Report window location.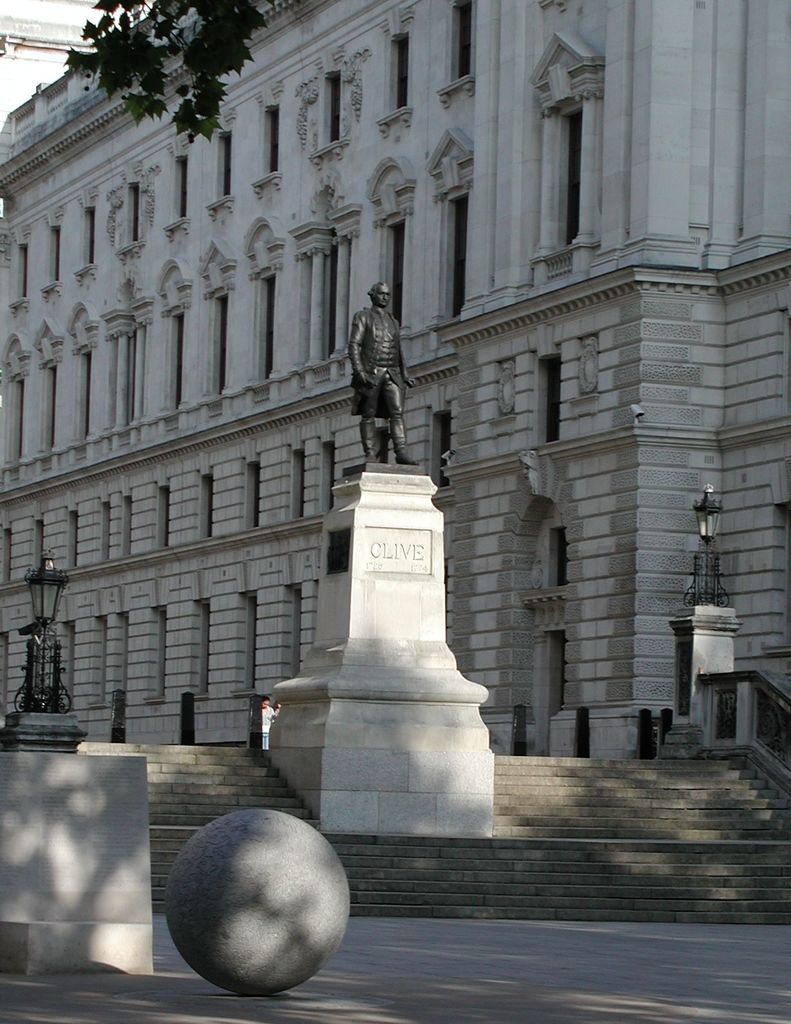
Report: x1=69 y1=297 x2=104 y2=455.
